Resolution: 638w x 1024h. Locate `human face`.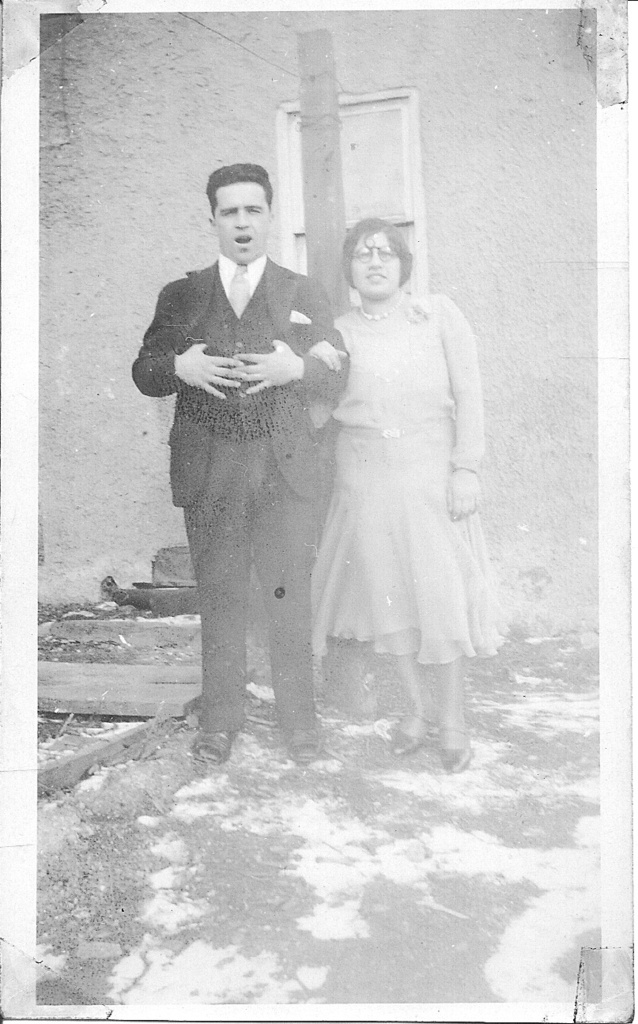
left=214, top=179, right=265, bottom=257.
